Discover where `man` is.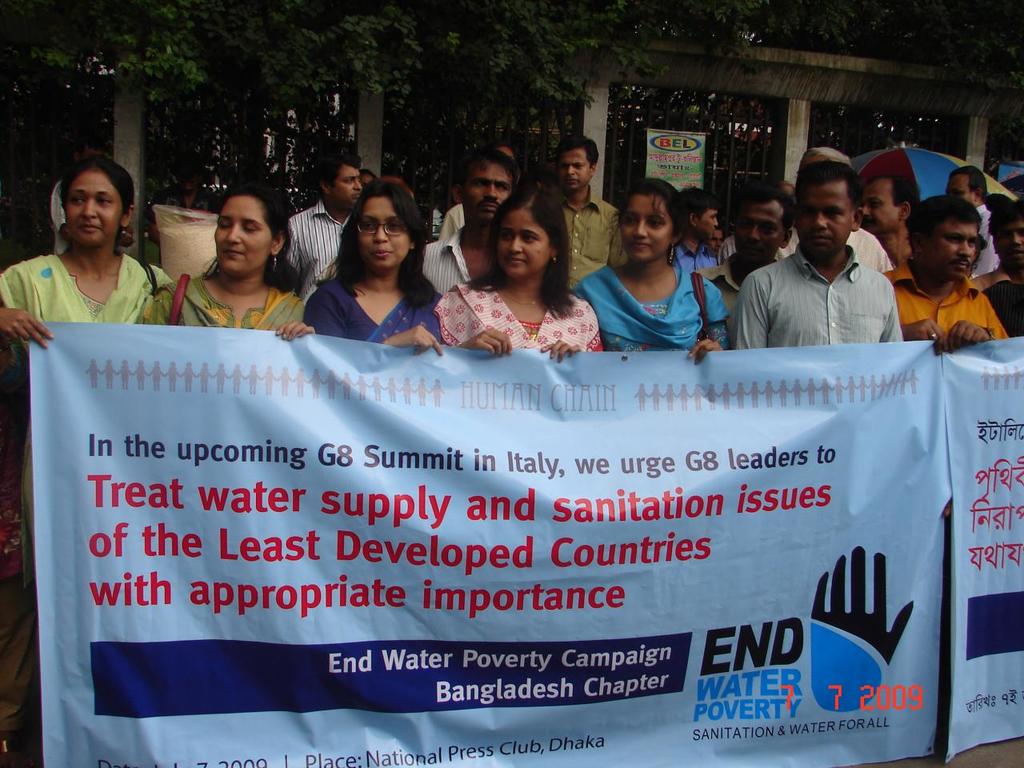
Discovered at select_region(885, 190, 1011, 354).
